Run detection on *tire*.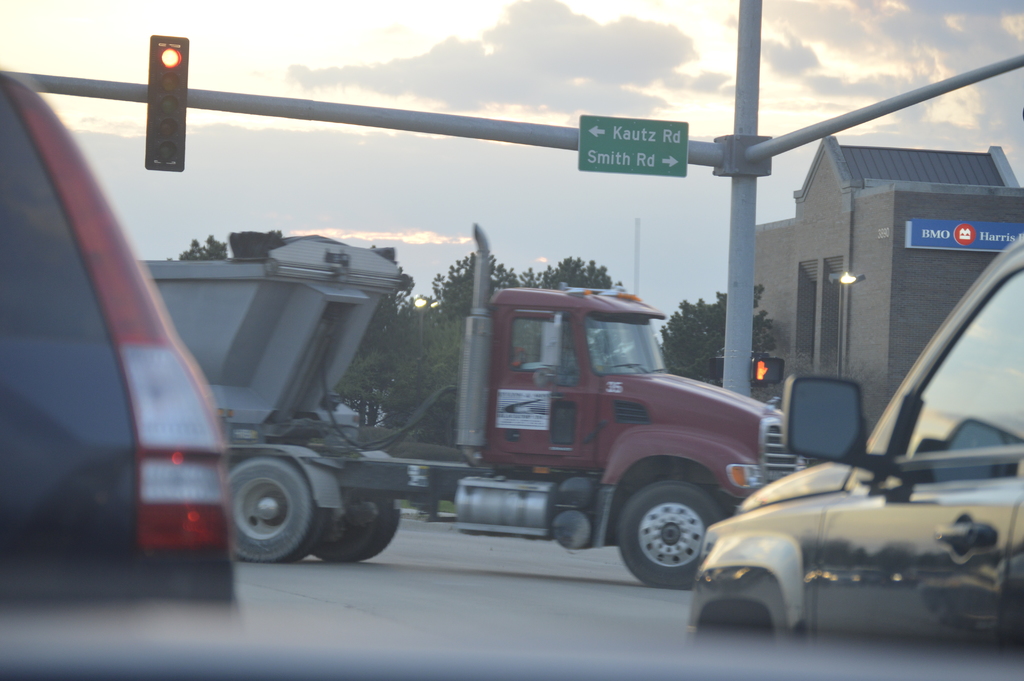
Result: bbox=[622, 485, 719, 587].
